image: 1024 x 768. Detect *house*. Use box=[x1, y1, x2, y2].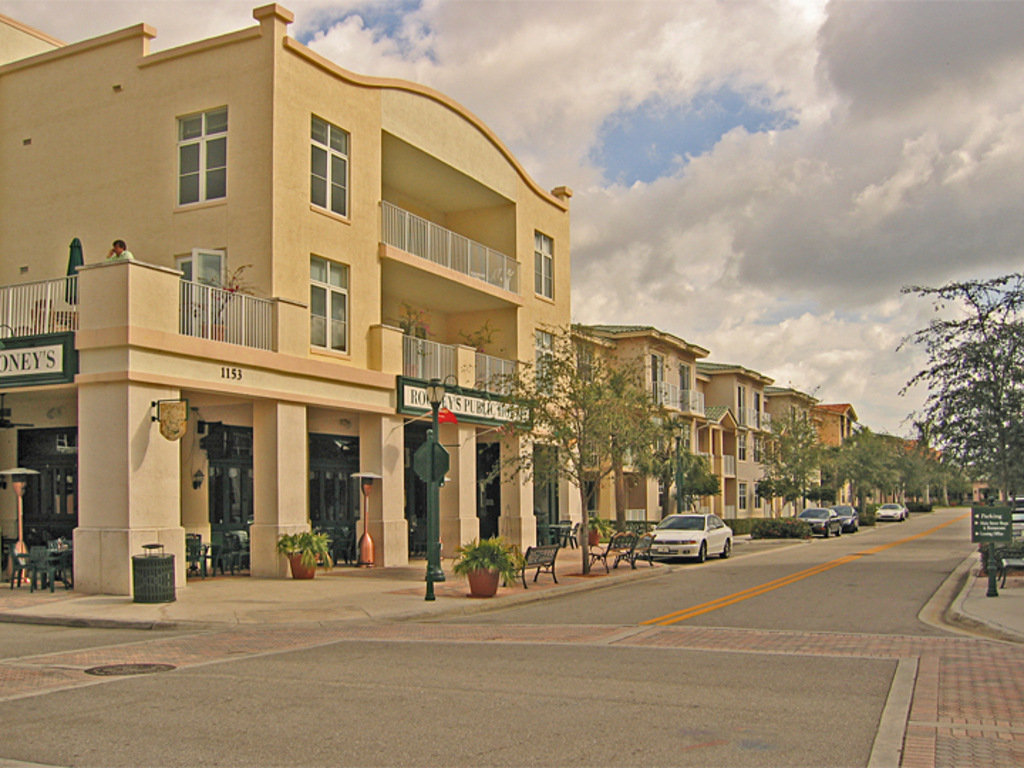
box=[0, 0, 969, 599].
